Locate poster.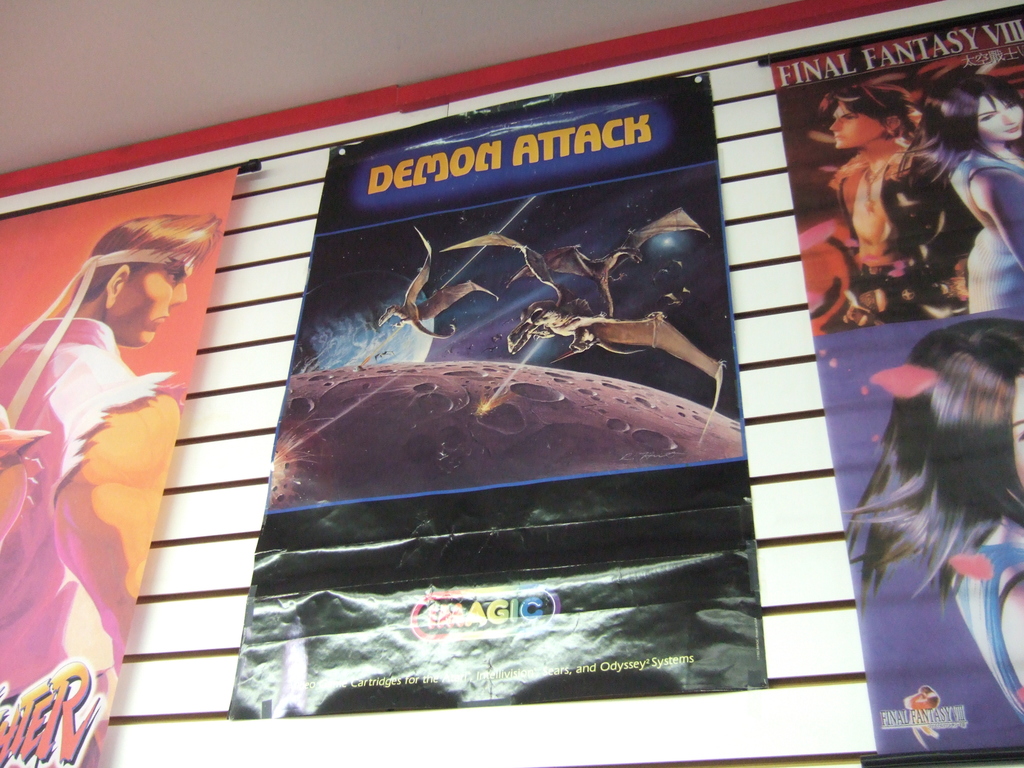
Bounding box: <box>758,4,1023,767</box>.
